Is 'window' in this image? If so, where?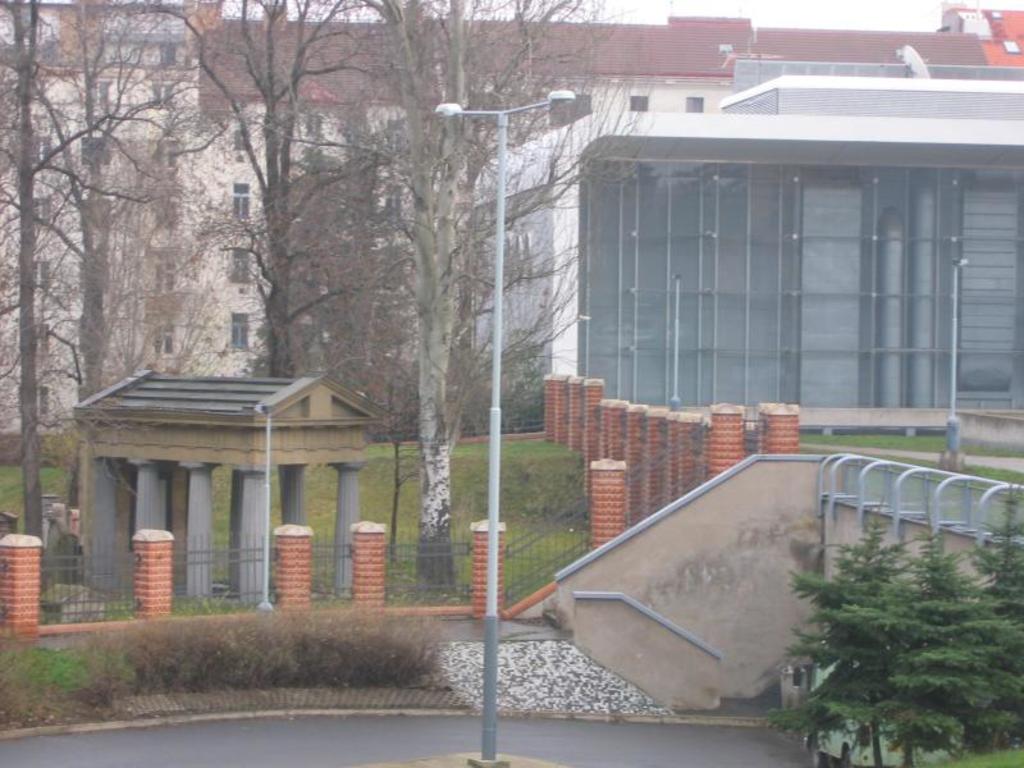
Yes, at locate(630, 95, 644, 110).
